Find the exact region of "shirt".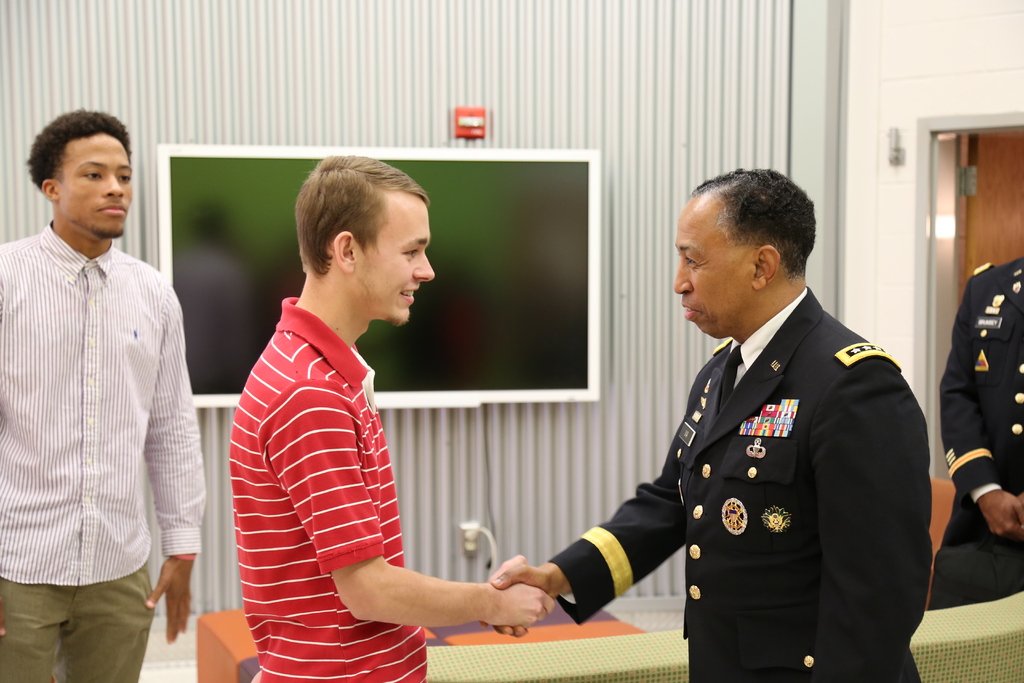
Exact region: bbox=[728, 284, 806, 391].
